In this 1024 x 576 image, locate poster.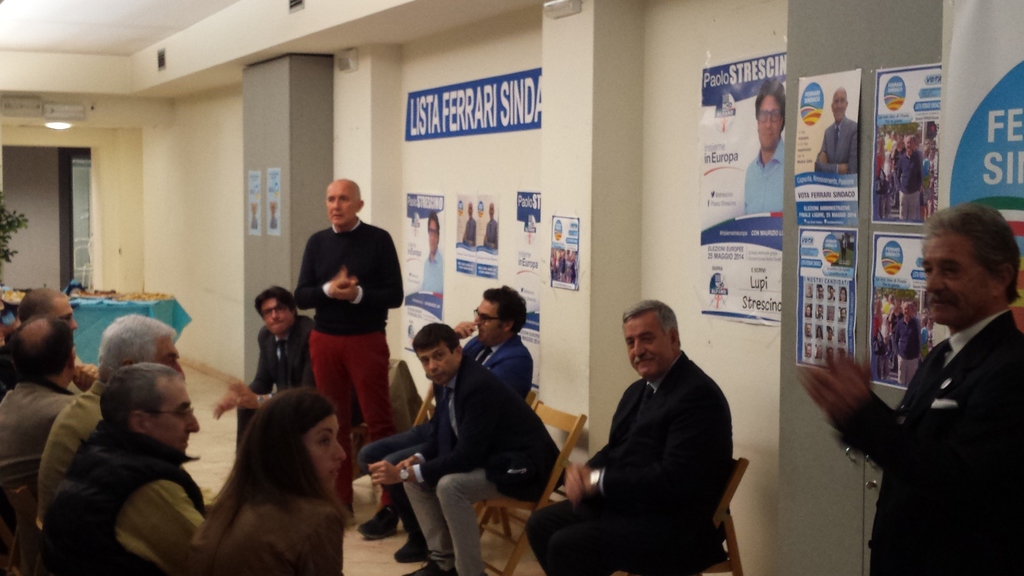
Bounding box: 941, 0, 1023, 337.
